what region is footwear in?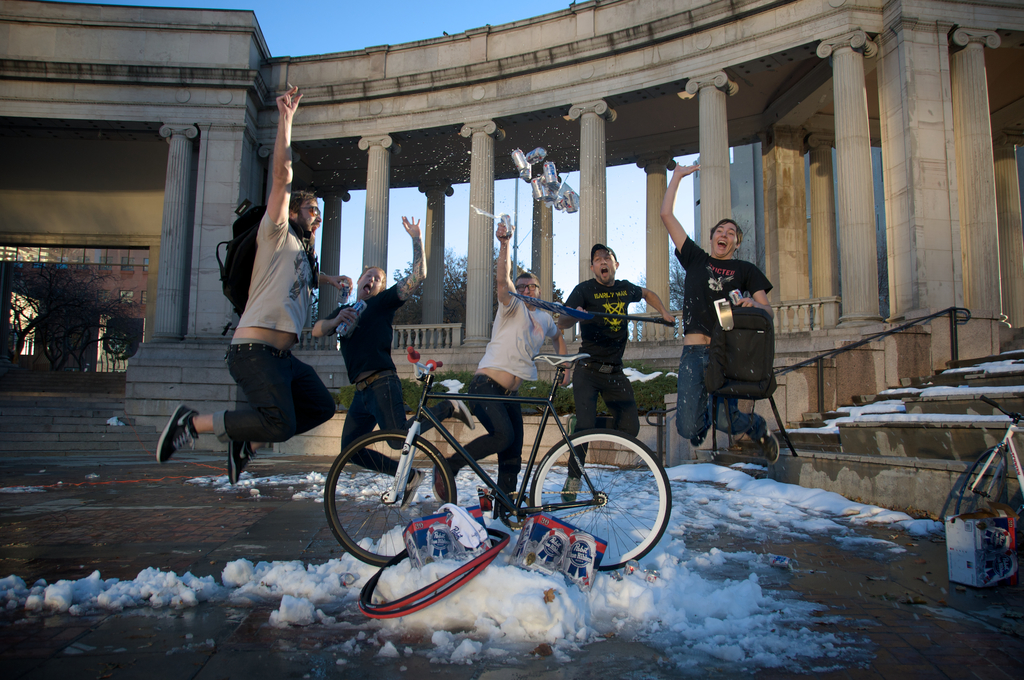
rect(399, 467, 427, 510).
